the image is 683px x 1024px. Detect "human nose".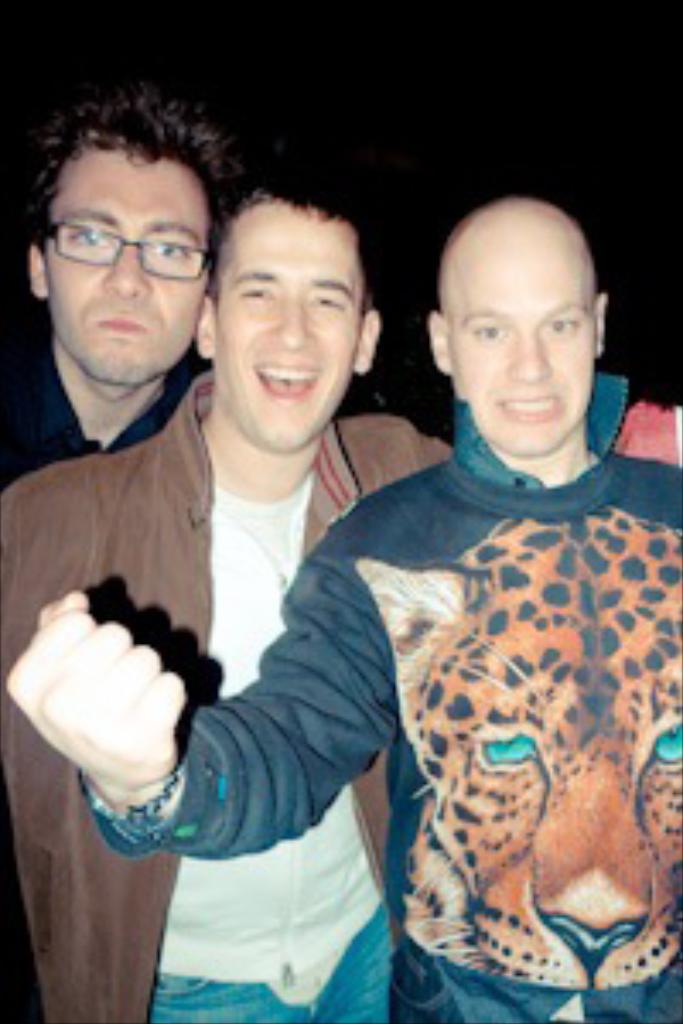
Detection: (left=266, top=290, right=321, bottom=352).
